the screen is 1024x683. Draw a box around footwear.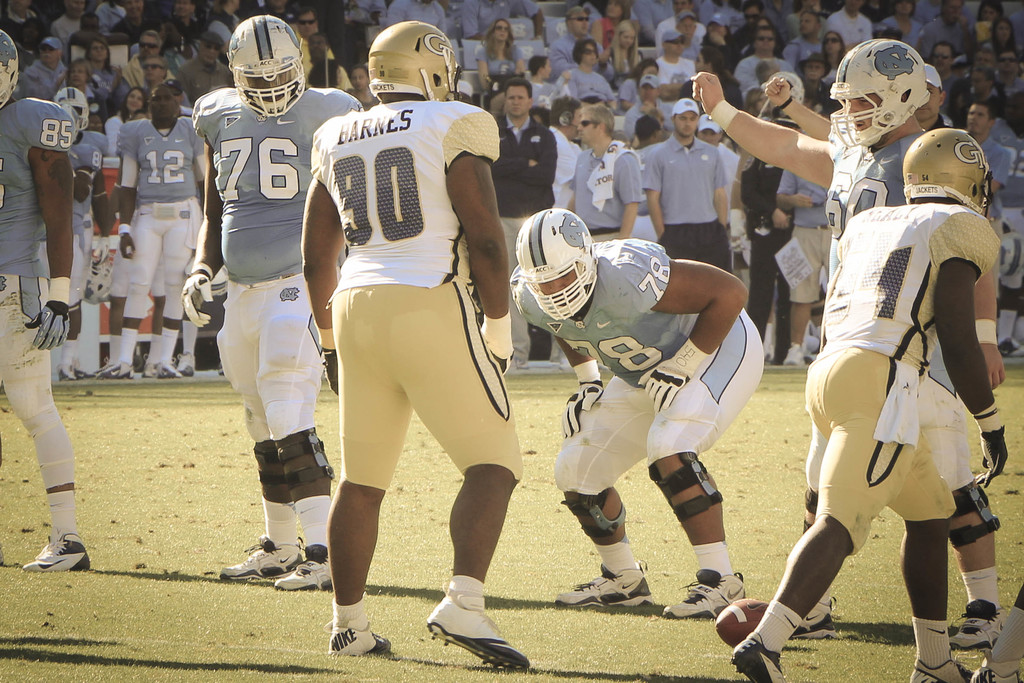
locate(908, 652, 978, 682).
